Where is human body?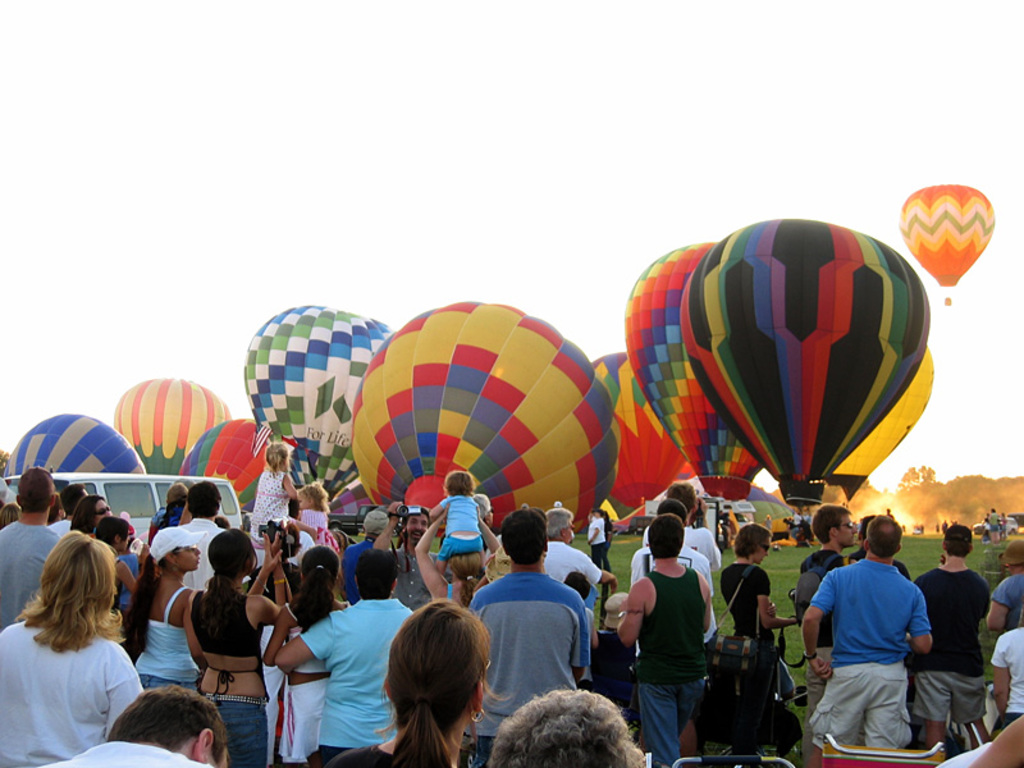
[237,465,293,549].
